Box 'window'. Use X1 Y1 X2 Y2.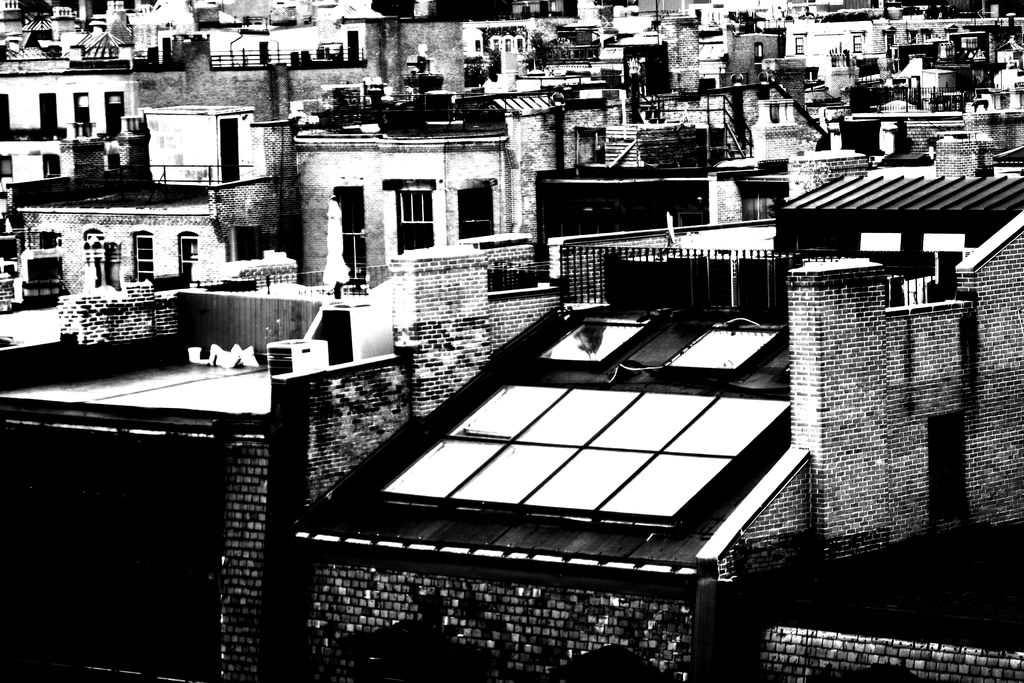
374 174 442 258.
